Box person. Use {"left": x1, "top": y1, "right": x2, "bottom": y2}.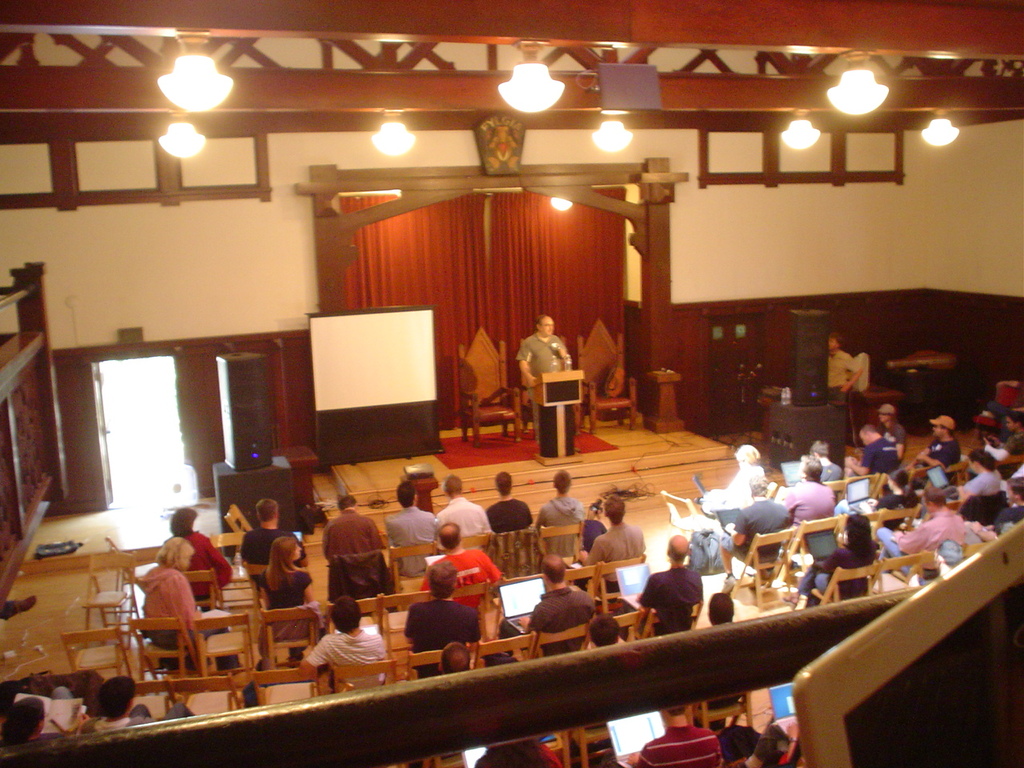
{"left": 966, "top": 476, "right": 1023, "bottom": 542}.
